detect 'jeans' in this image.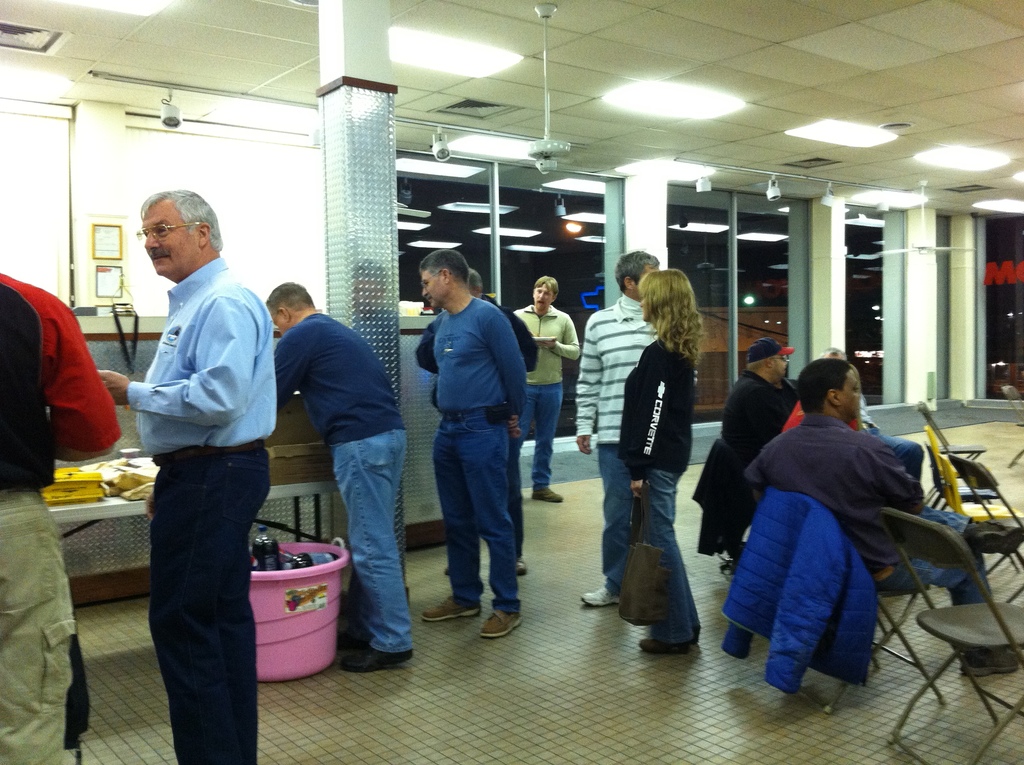
Detection: detection(335, 433, 412, 656).
